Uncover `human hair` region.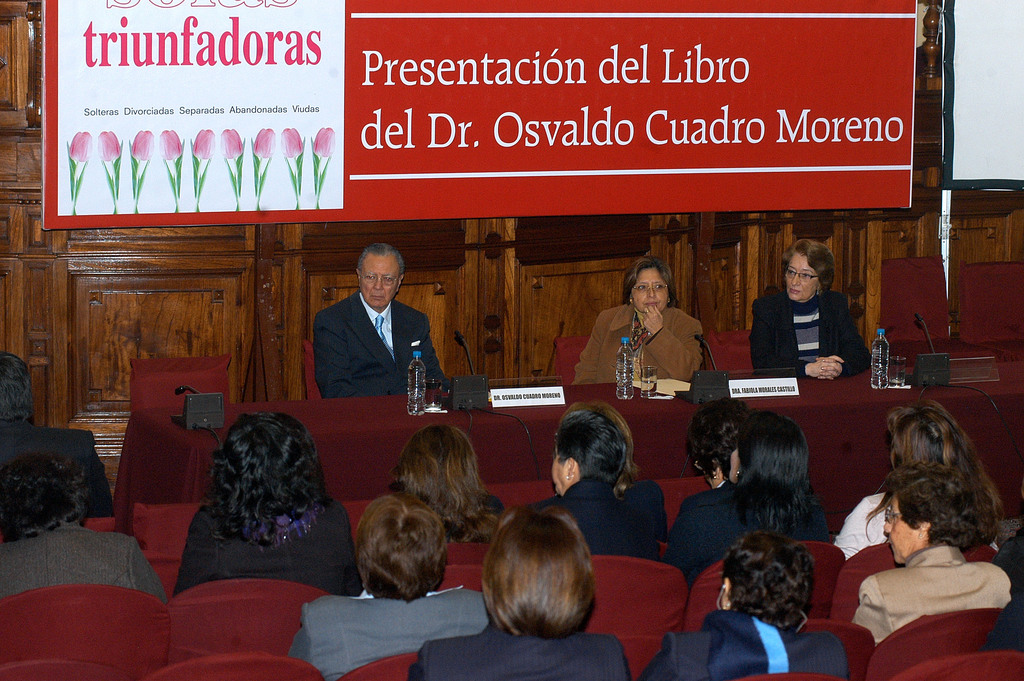
Uncovered: bbox=[781, 236, 837, 295].
